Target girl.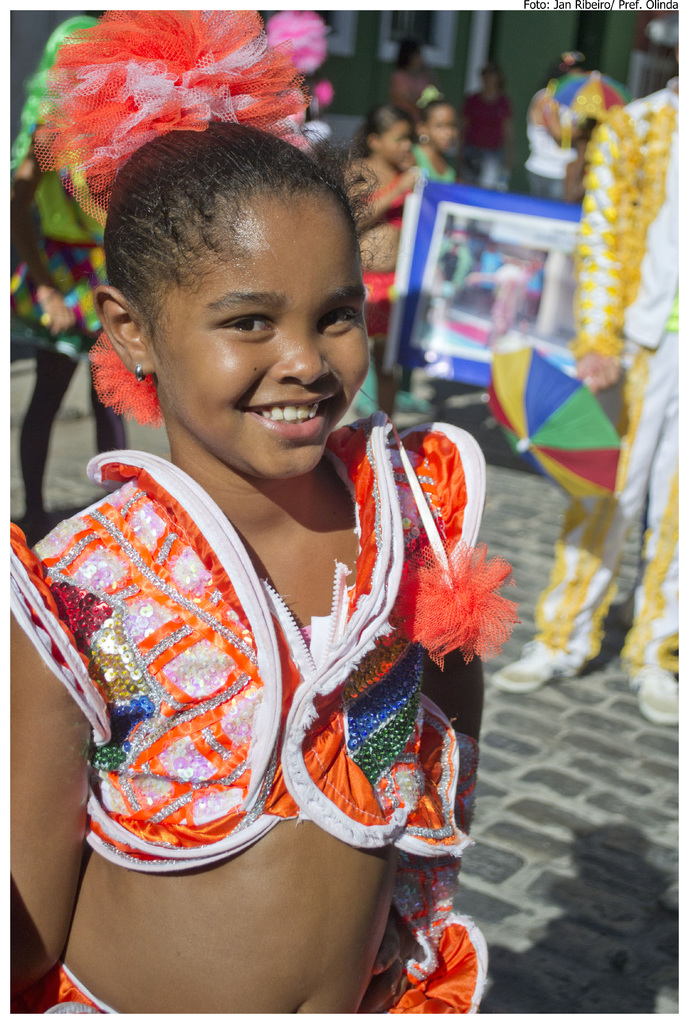
Target region: 7 120 488 1023.
